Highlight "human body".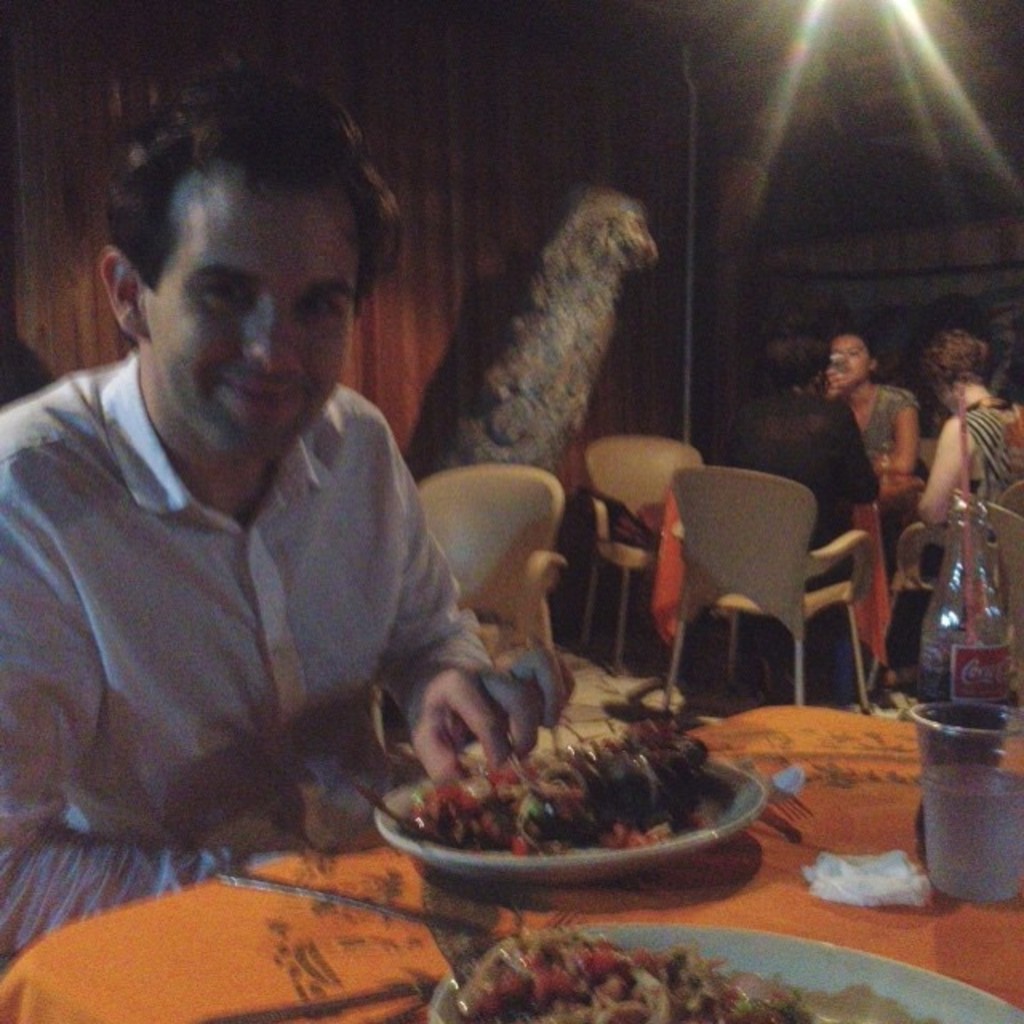
Highlighted region: left=5, top=120, right=426, bottom=1013.
